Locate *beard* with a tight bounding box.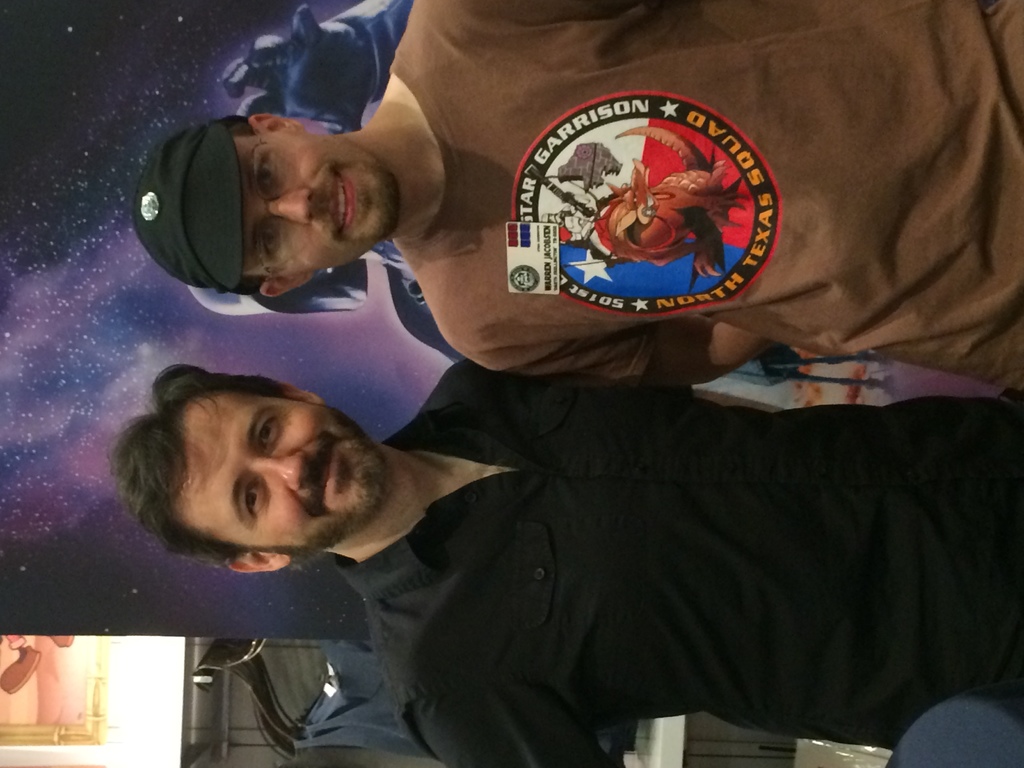
{"left": 253, "top": 397, "right": 385, "bottom": 557}.
